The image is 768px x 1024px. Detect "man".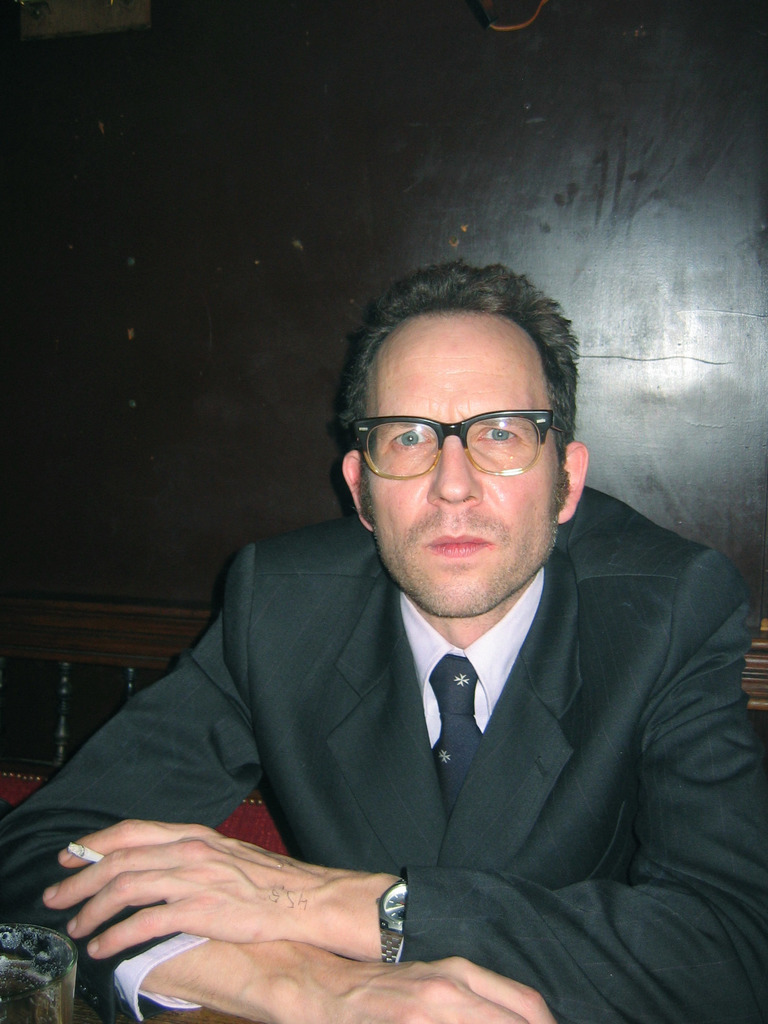
Detection: 54,262,749,1013.
